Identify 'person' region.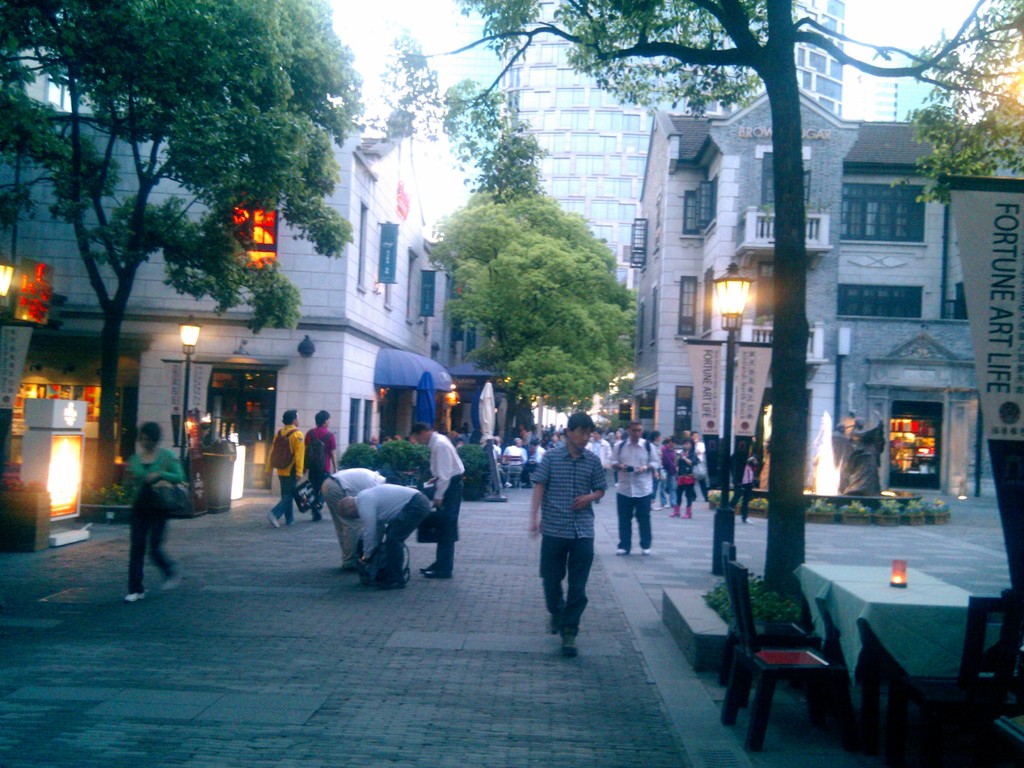
Region: locate(663, 437, 676, 511).
